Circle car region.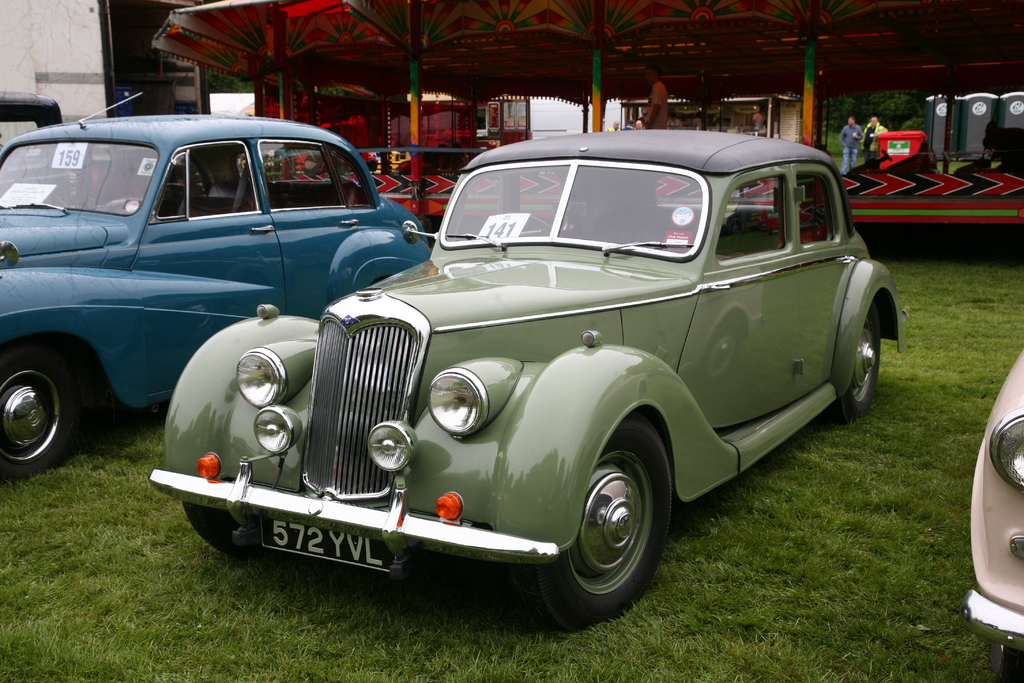
Region: locate(961, 347, 1023, 677).
